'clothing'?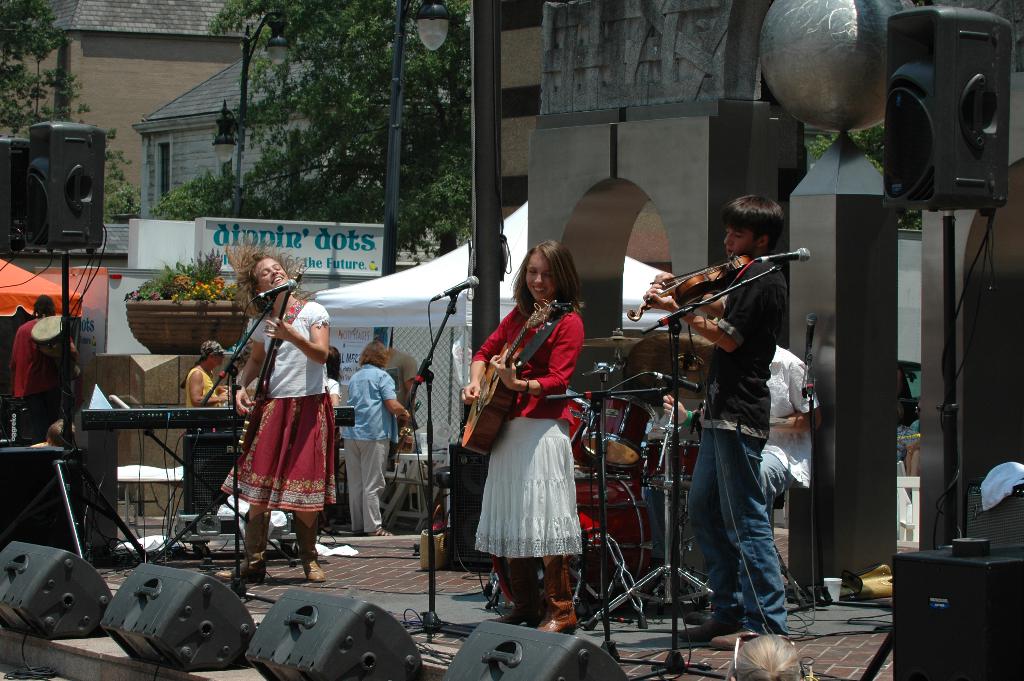
[186,365,221,407]
